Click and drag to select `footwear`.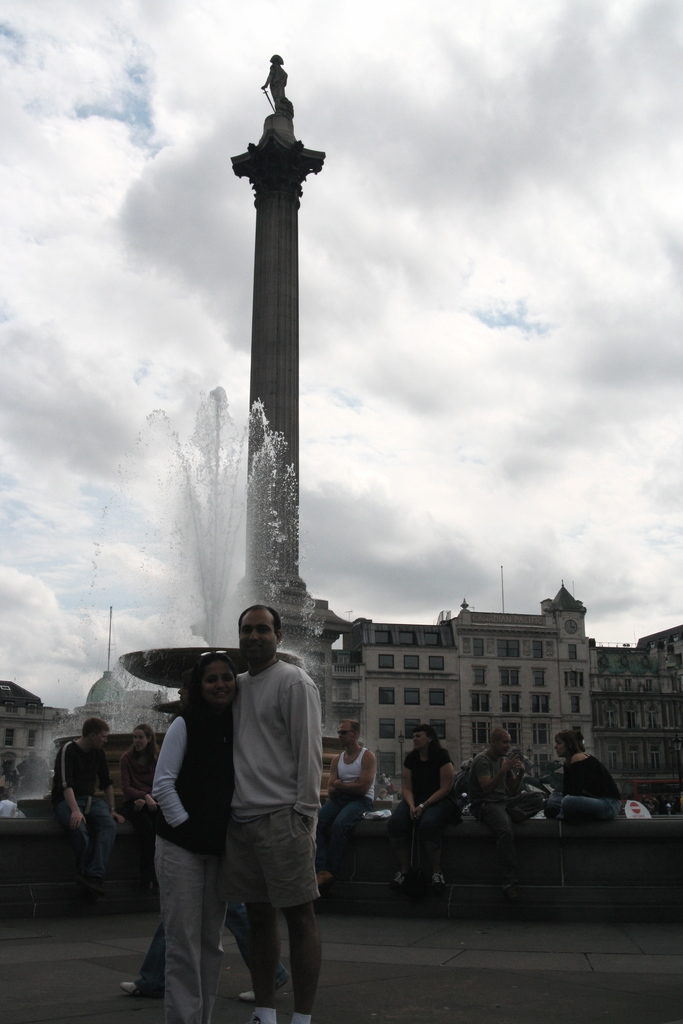
Selection: select_region(311, 867, 334, 889).
